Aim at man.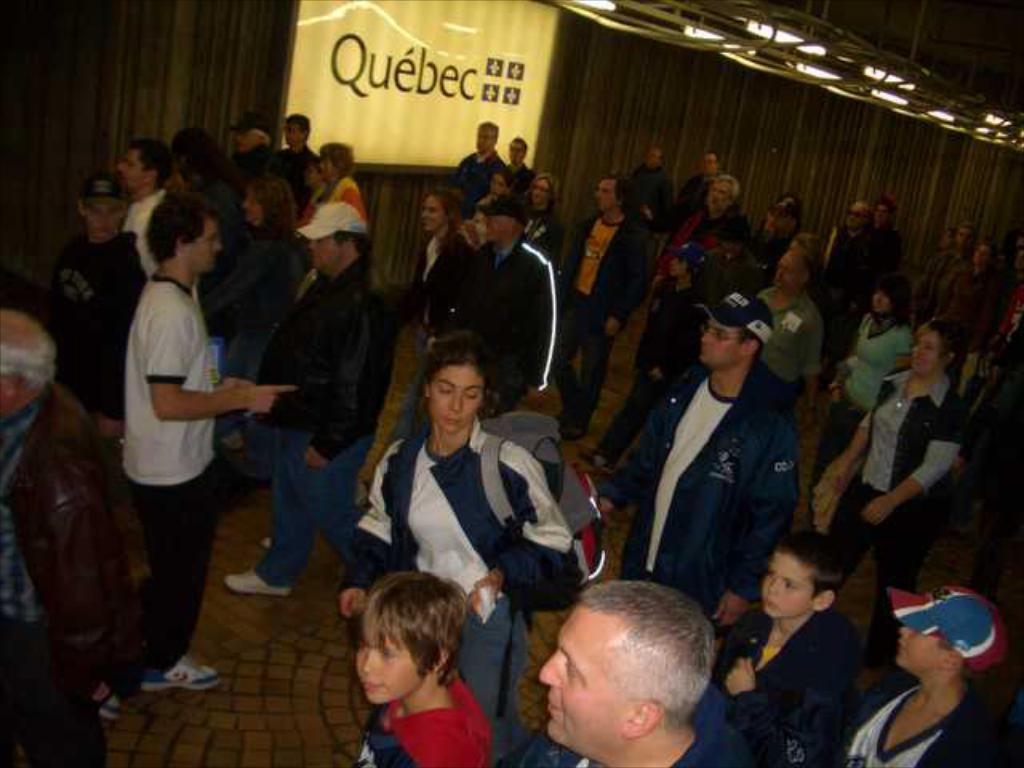
Aimed at <region>21, 168, 154, 454</region>.
